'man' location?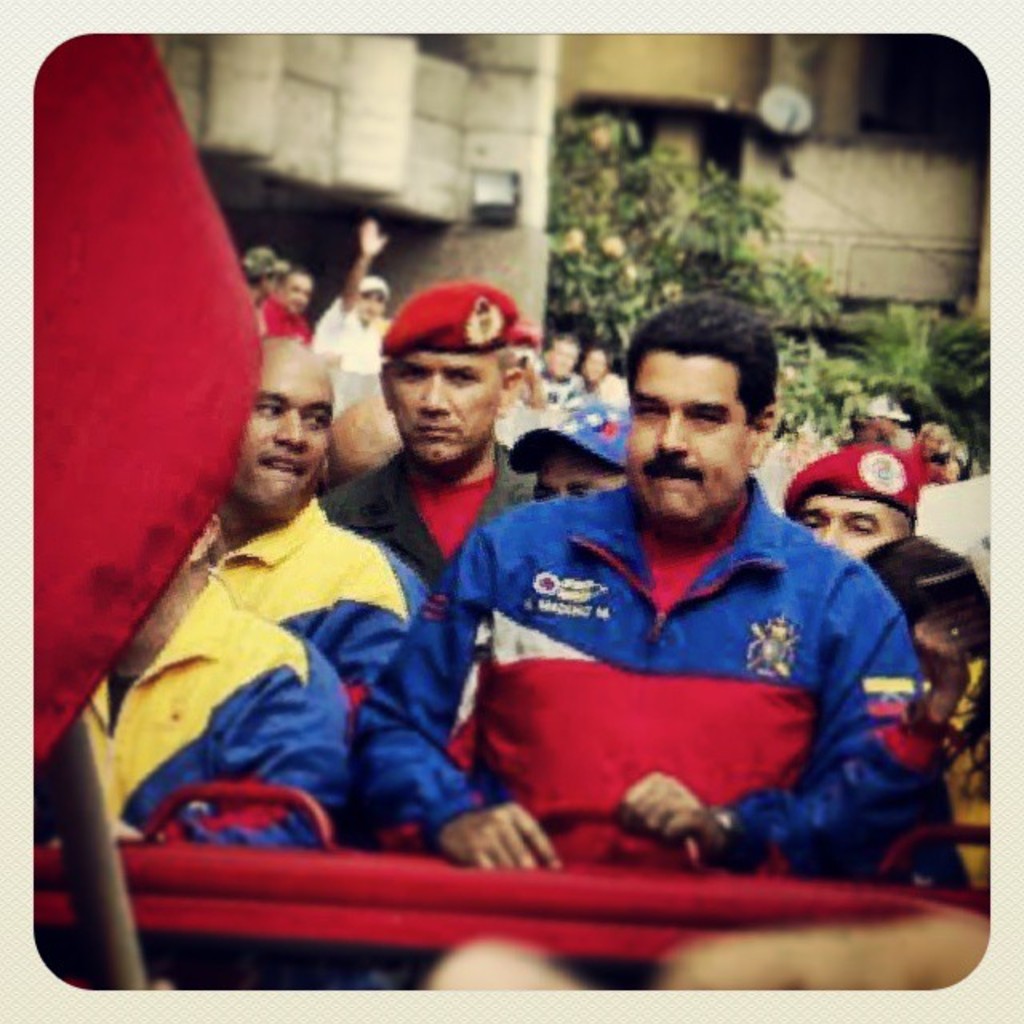
x1=190 y1=336 x2=432 y2=717
